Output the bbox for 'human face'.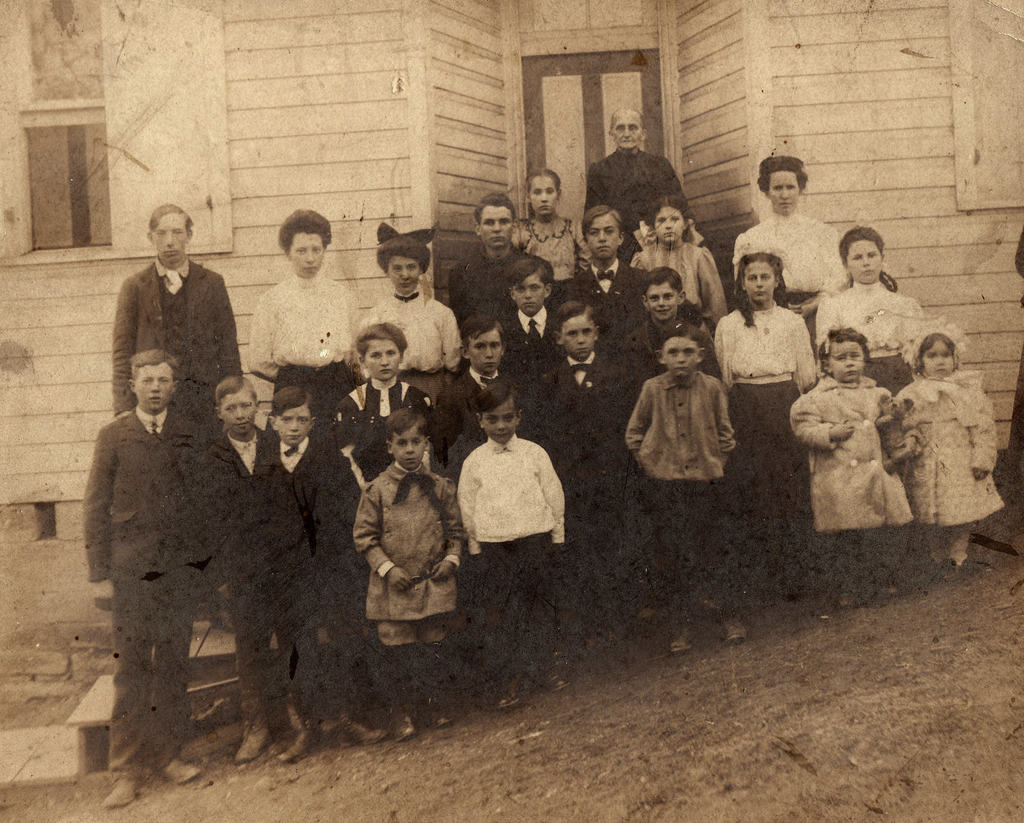
select_region(659, 338, 697, 379).
